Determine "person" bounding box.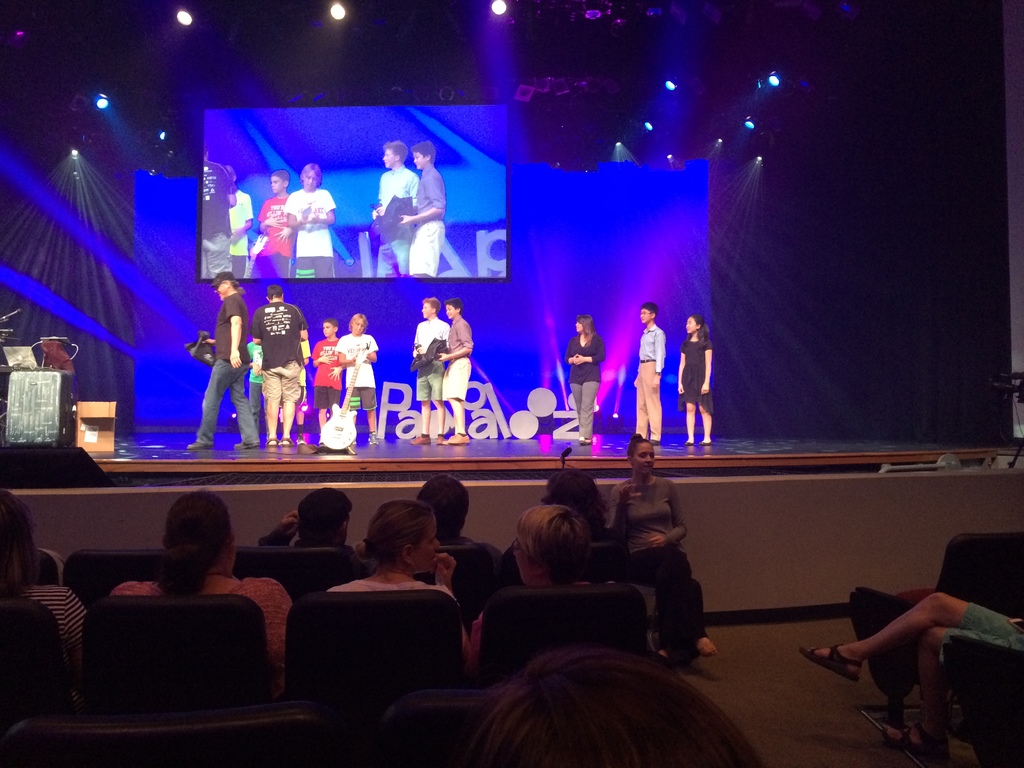
Determined: <bbox>301, 158, 337, 278</bbox>.
